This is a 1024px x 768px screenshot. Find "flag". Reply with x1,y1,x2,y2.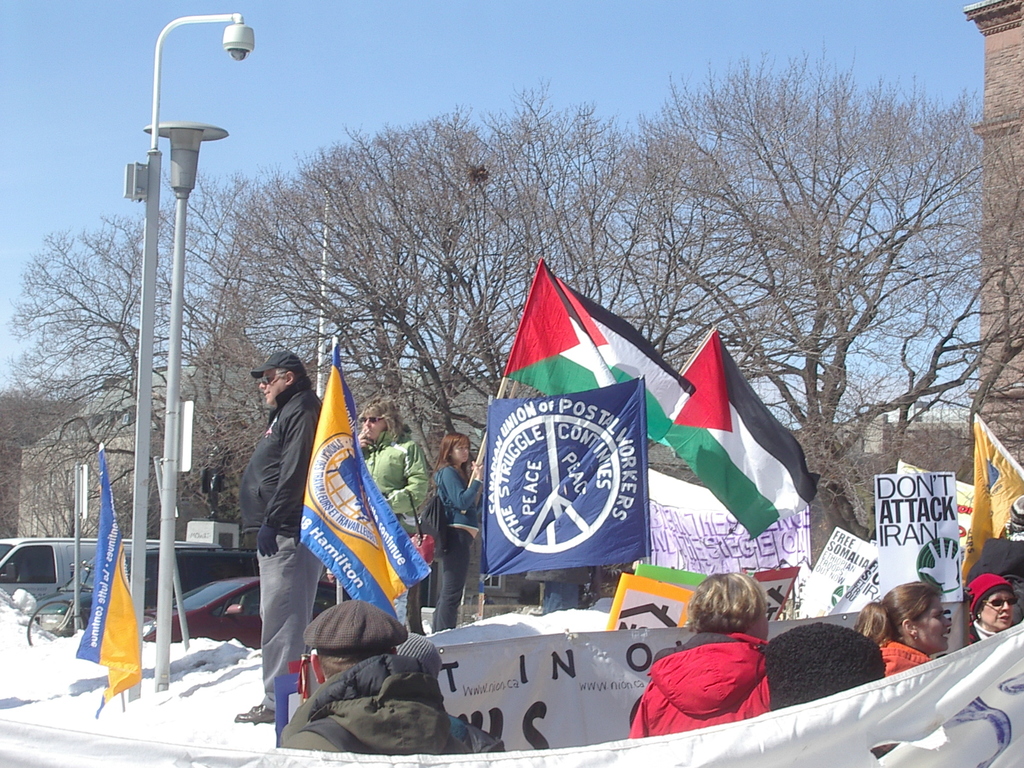
73,447,141,714.
